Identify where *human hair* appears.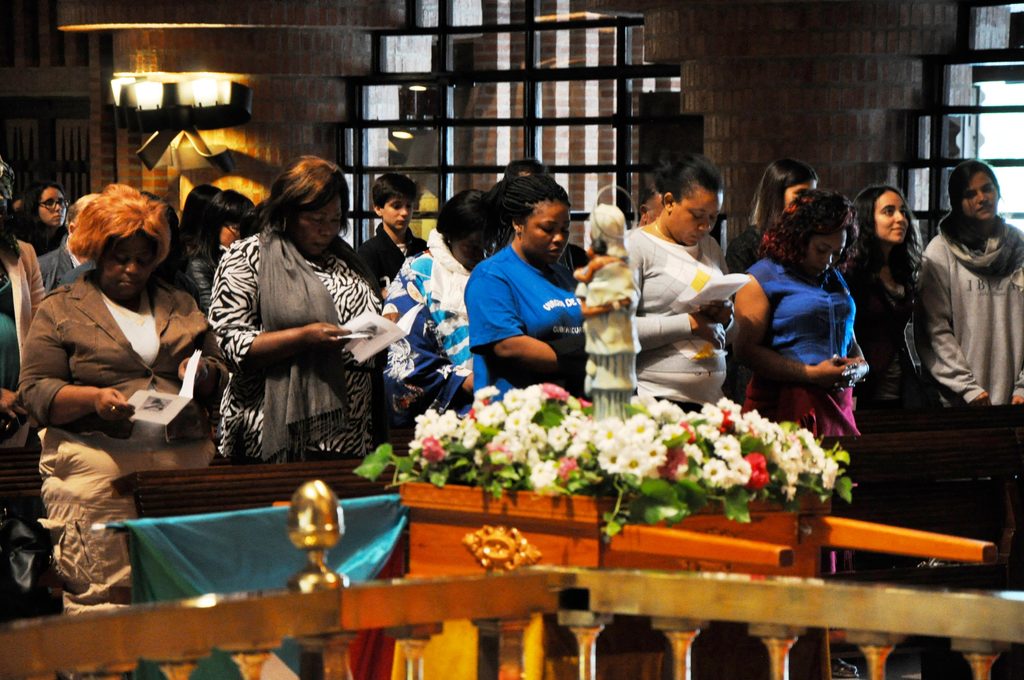
Appears at Rect(371, 172, 419, 209).
